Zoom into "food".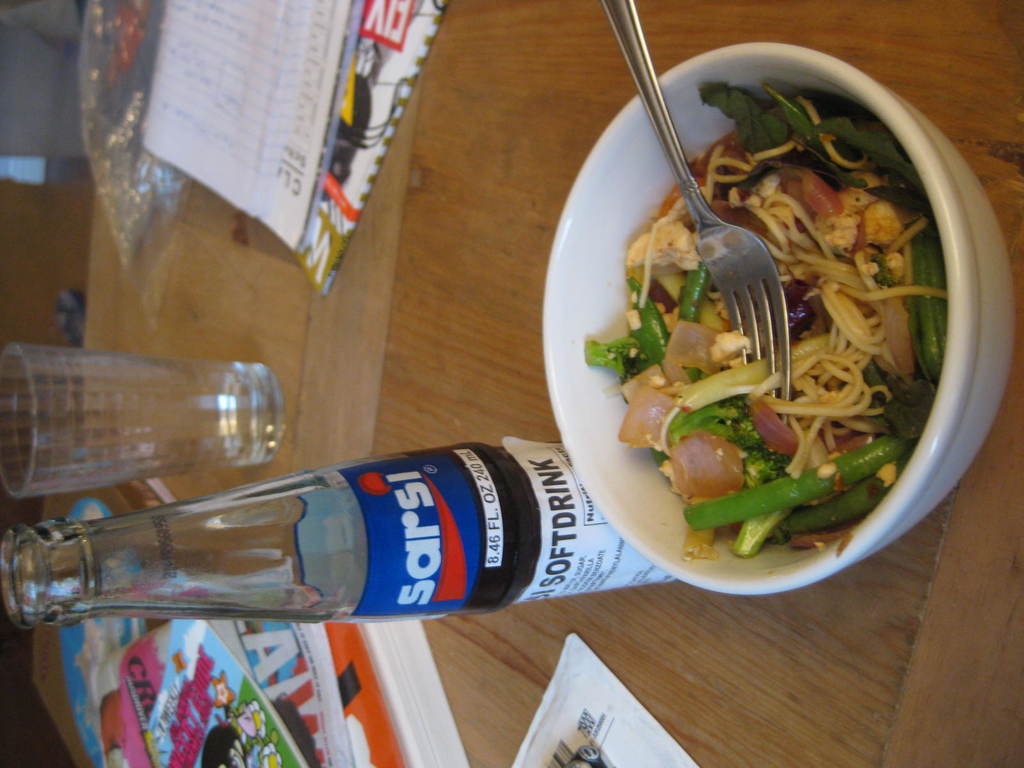
Zoom target: (left=609, top=59, right=970, bottom=567).
